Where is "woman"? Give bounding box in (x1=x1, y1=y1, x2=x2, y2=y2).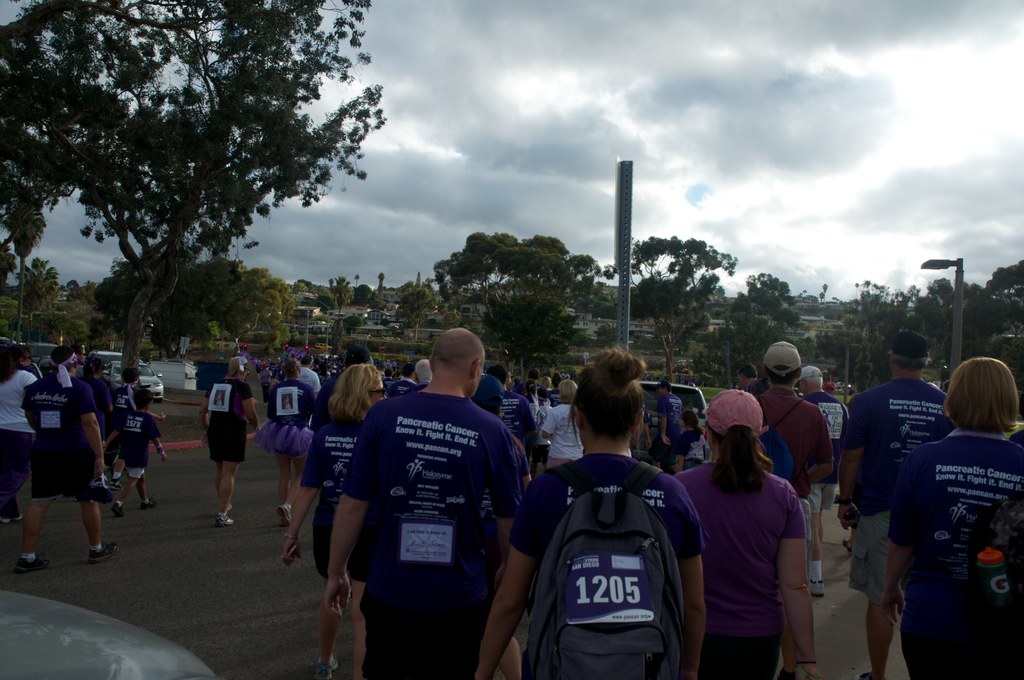
(x1=542, y1=382, x2=583, y2=466).
